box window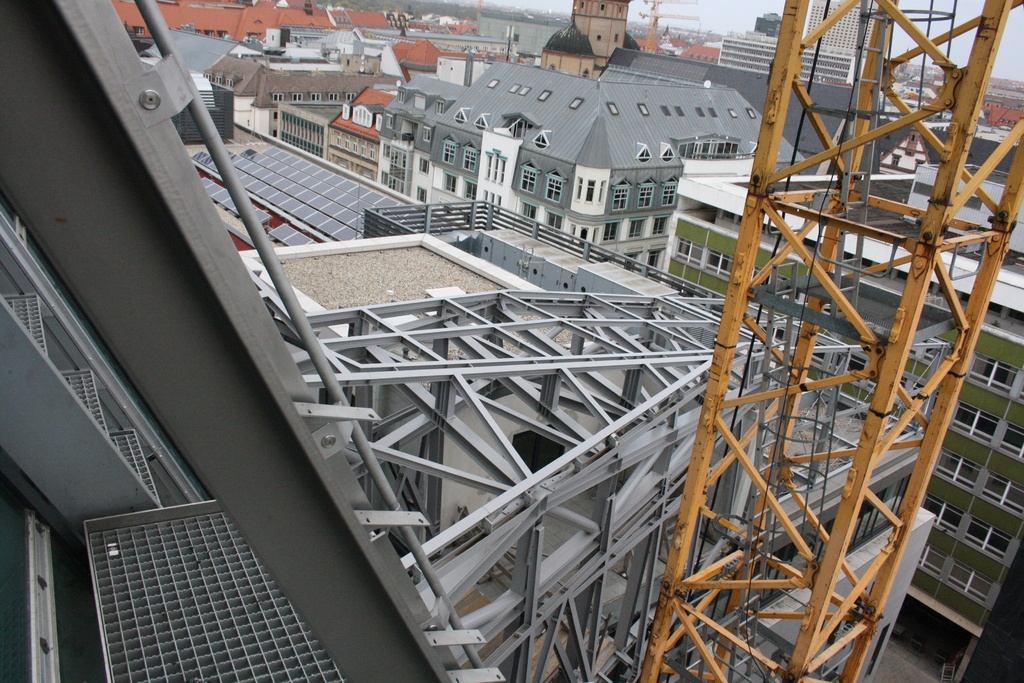
{"left": 599, "top": 183, "right": 609, "bottom": 204}
